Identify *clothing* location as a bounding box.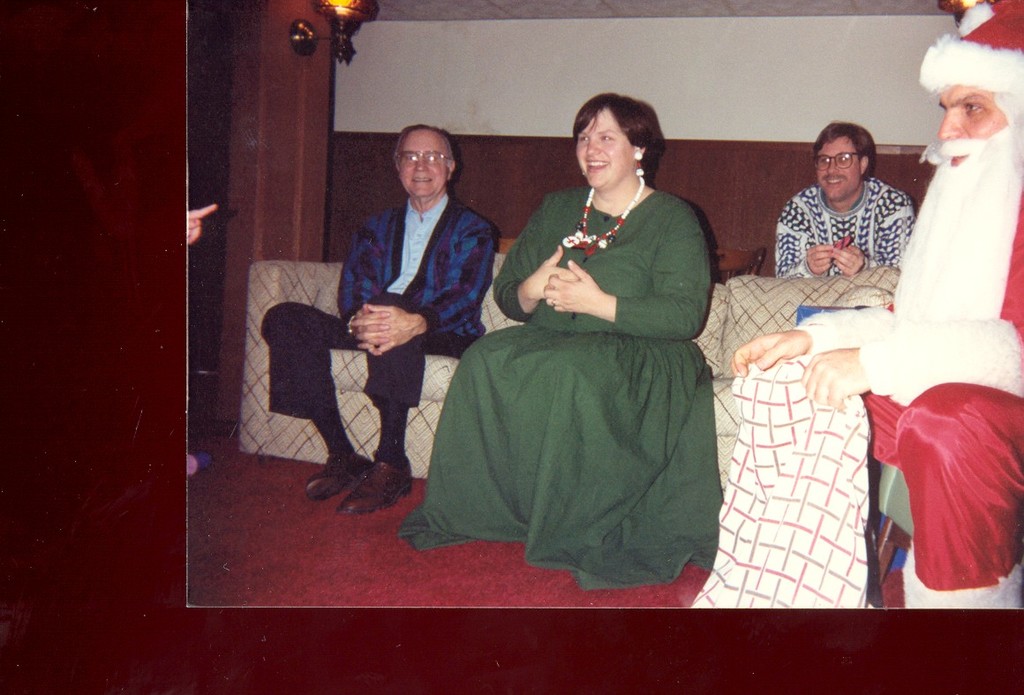
locate(772, 178, 915, 280).
